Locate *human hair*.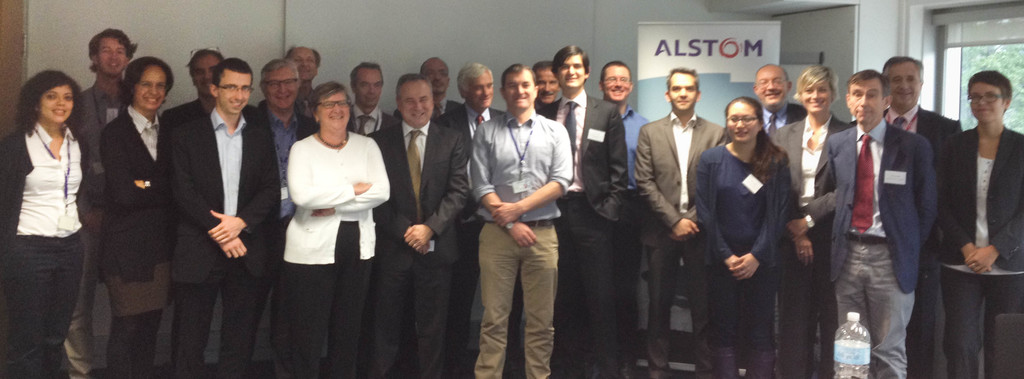
Bounding box: l=211, t=55, r=257, b=89.
